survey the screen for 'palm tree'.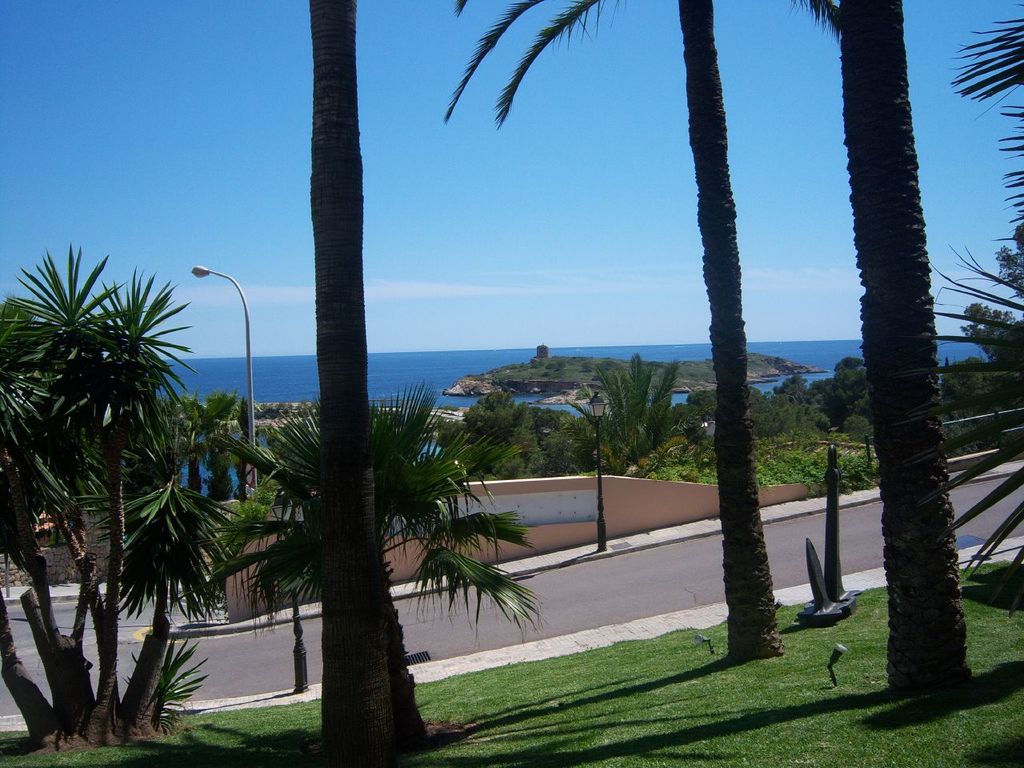
Survey found: {"left": 0, "top": 234, "right": 258, "bottom": 751}.
